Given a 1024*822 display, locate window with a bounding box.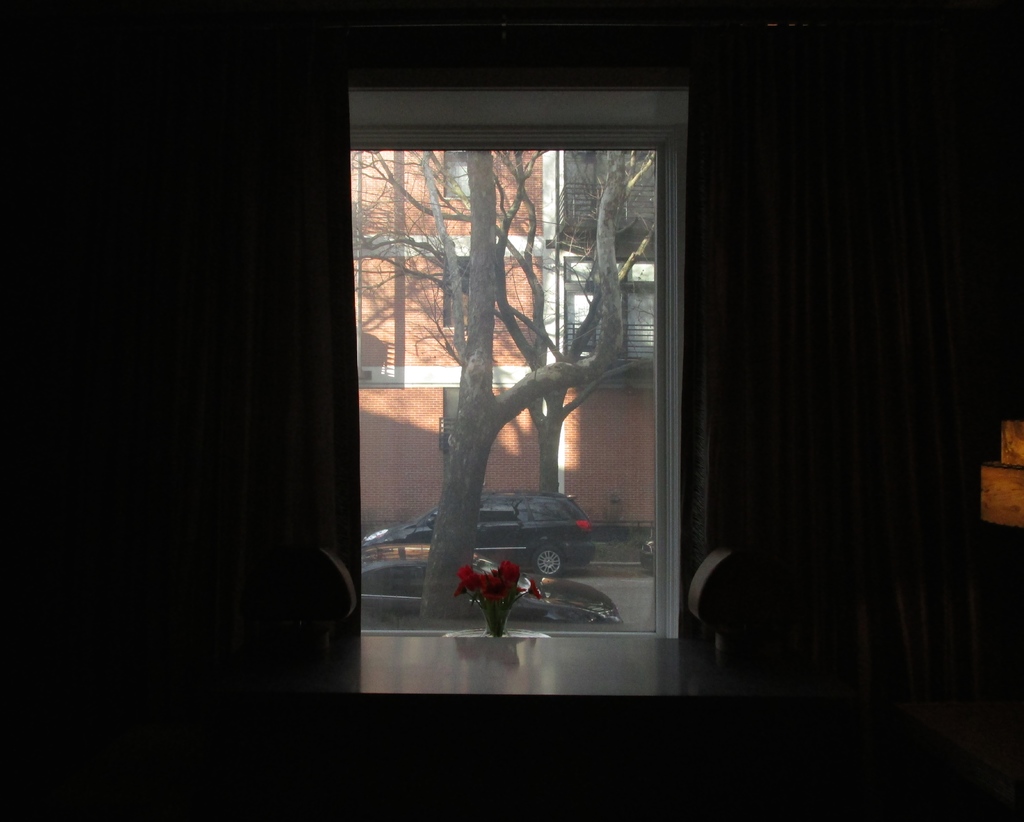
Located: 556 256 648 371.
